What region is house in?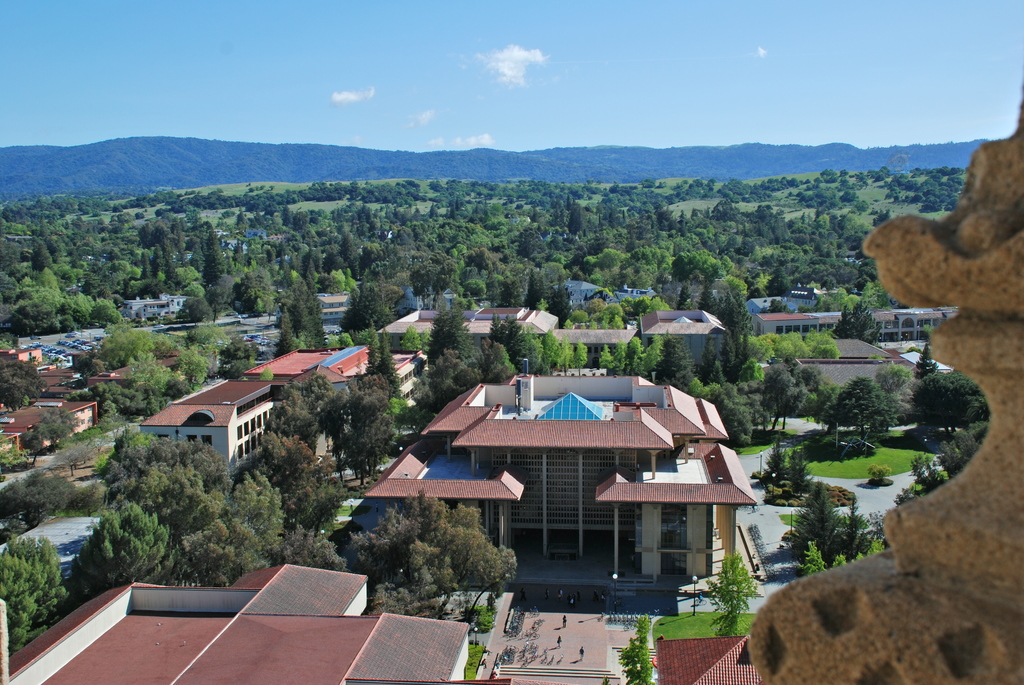
BBox(758, 283, 842, 344).
